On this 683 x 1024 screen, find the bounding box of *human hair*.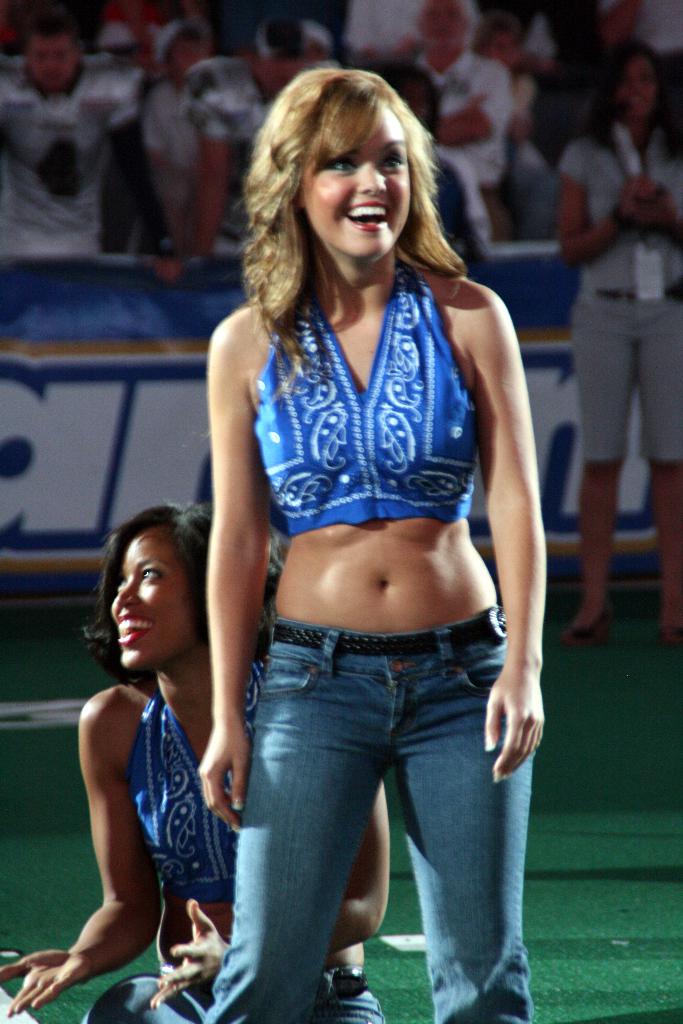
Bounding box: box=[578, 37, 682, 161].
